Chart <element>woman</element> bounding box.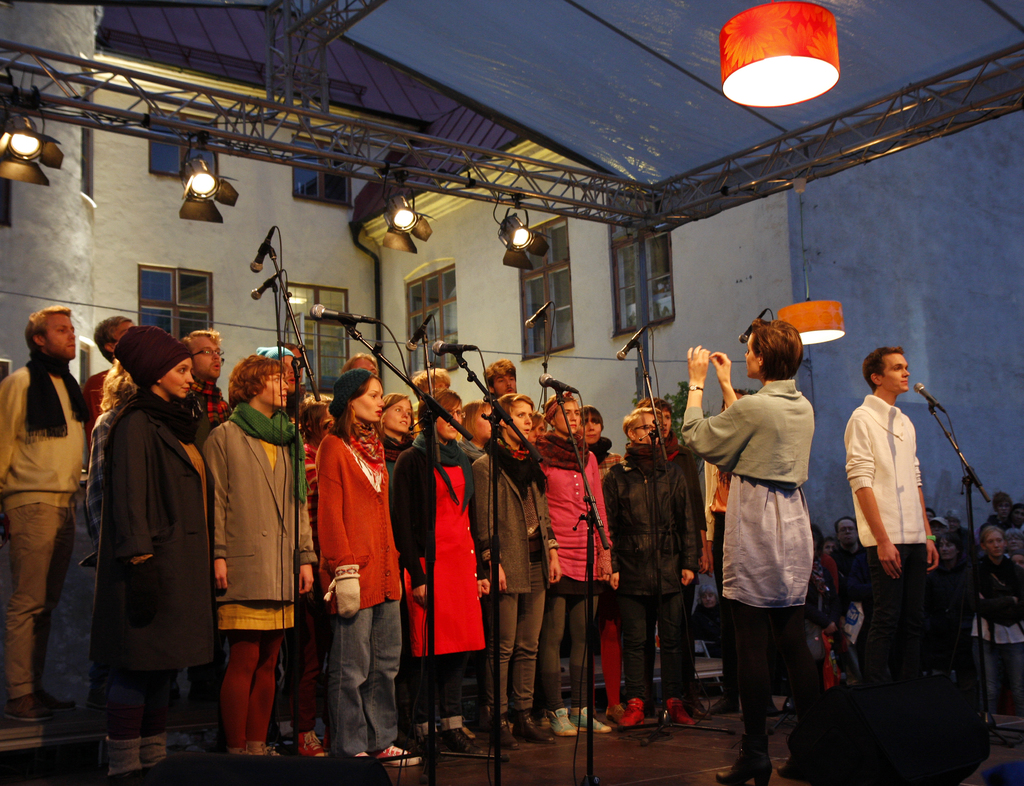
Charted: <bbox>310, 363, 422, 773</bbox>.
